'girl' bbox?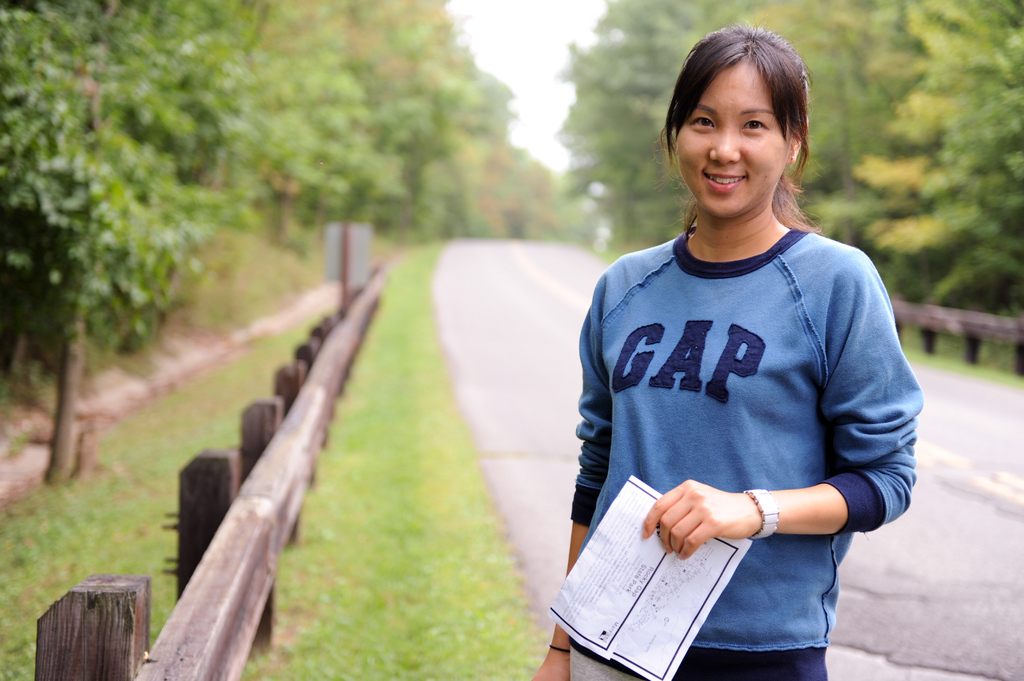
534,25,926,680
